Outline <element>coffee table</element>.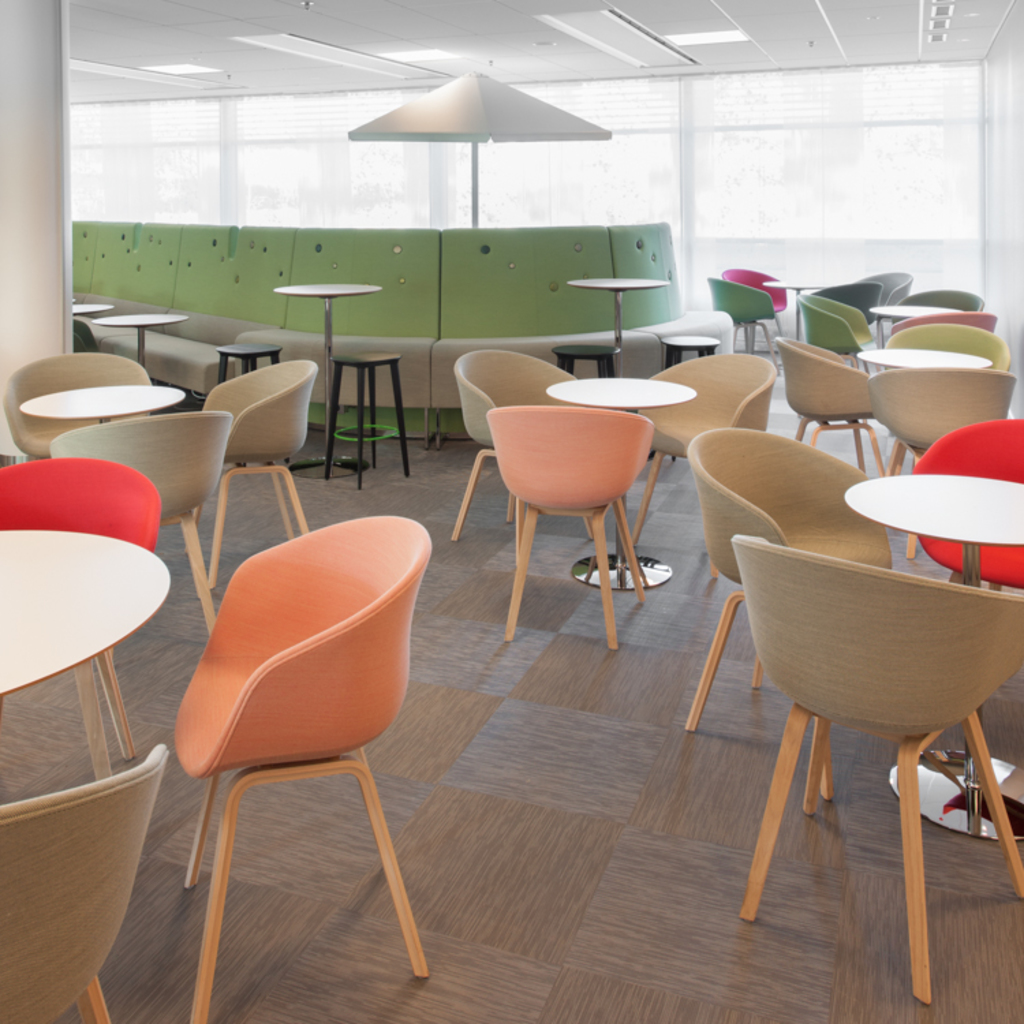
Outline: bbox(844, 350, 991, 408).
